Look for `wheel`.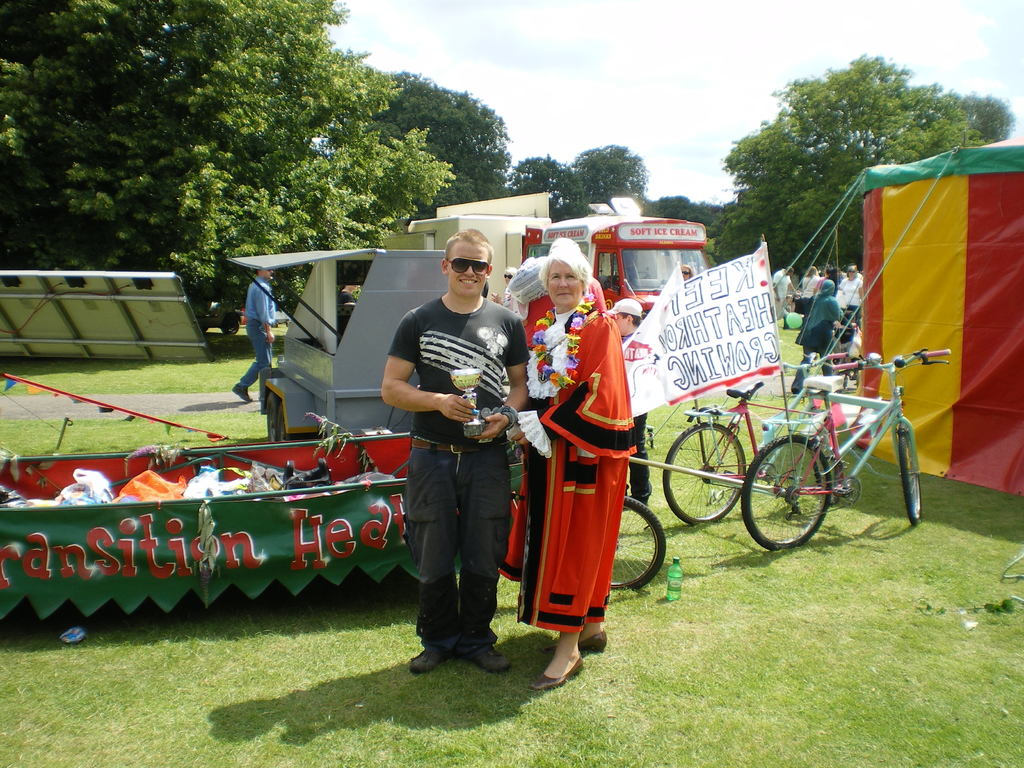
Found: 609 495 666 593.
